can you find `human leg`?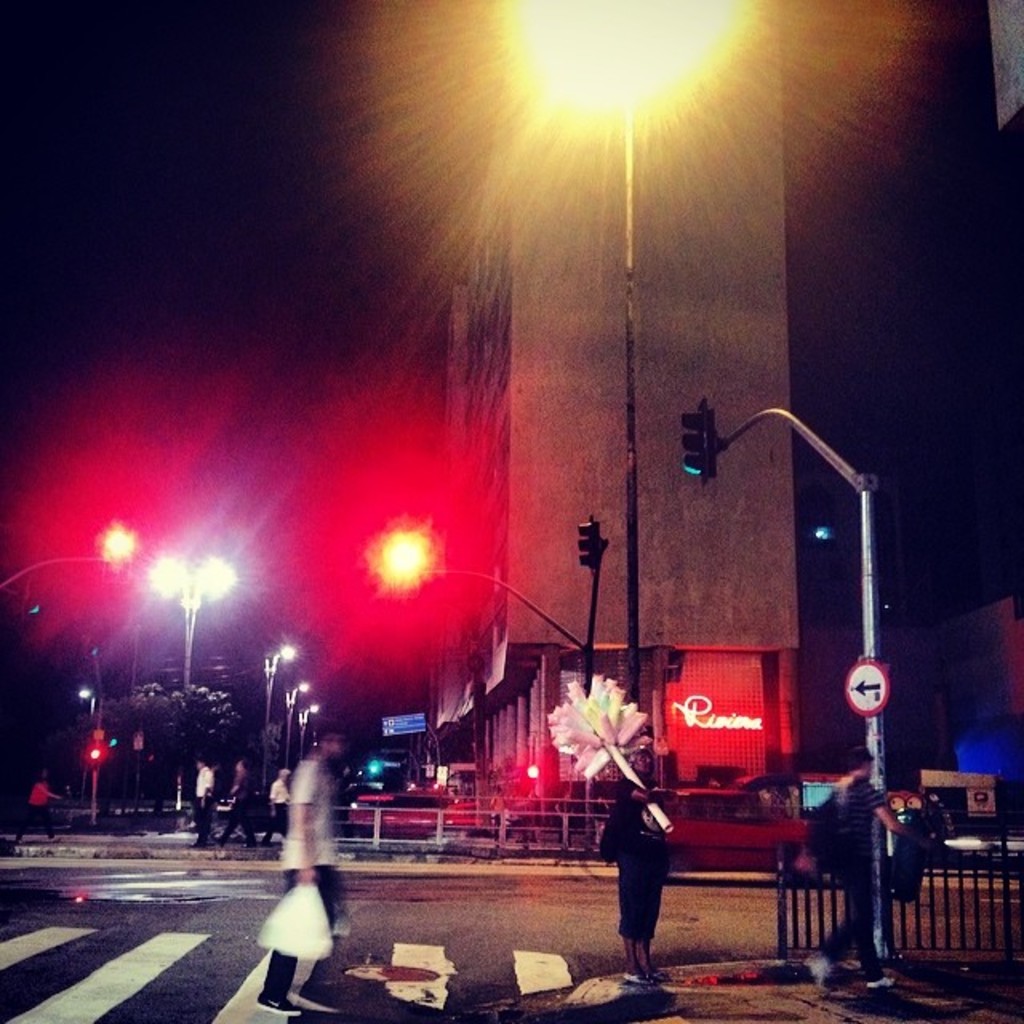
Yes, bounding box: bbox=(259, 870, 302, 1018).
